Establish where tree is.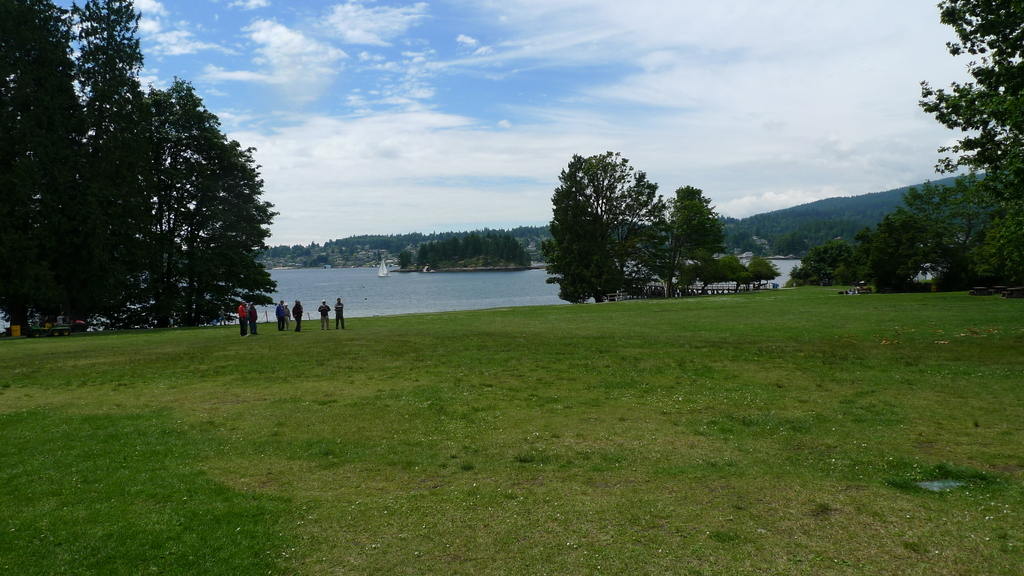
Established at [915,0,1023,282].
